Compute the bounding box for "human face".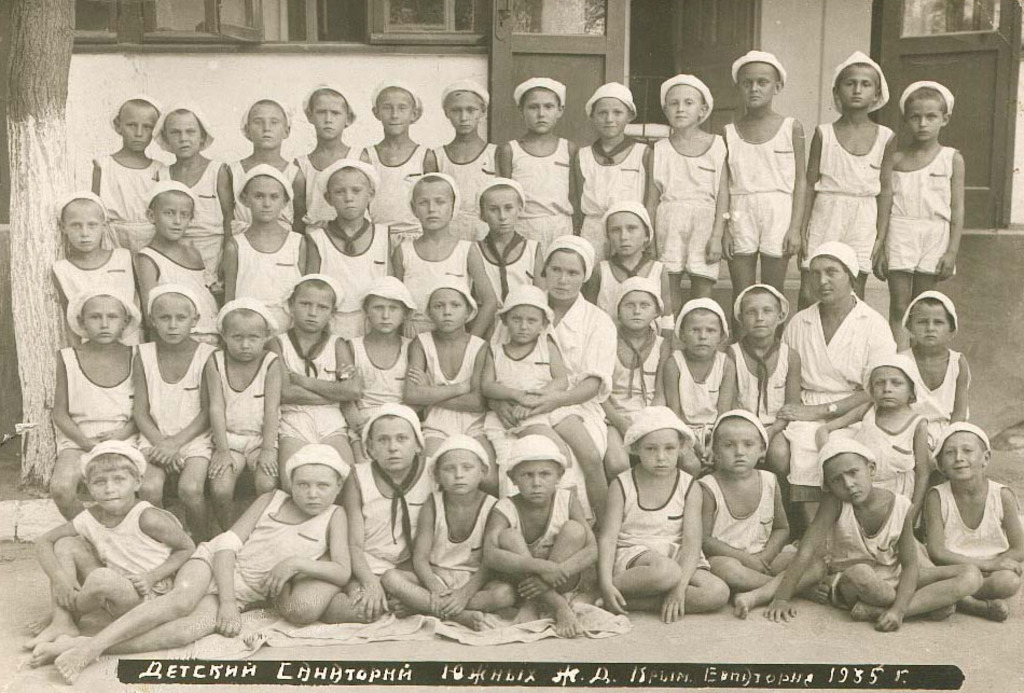
BBox(839, 71, 875, 109).
